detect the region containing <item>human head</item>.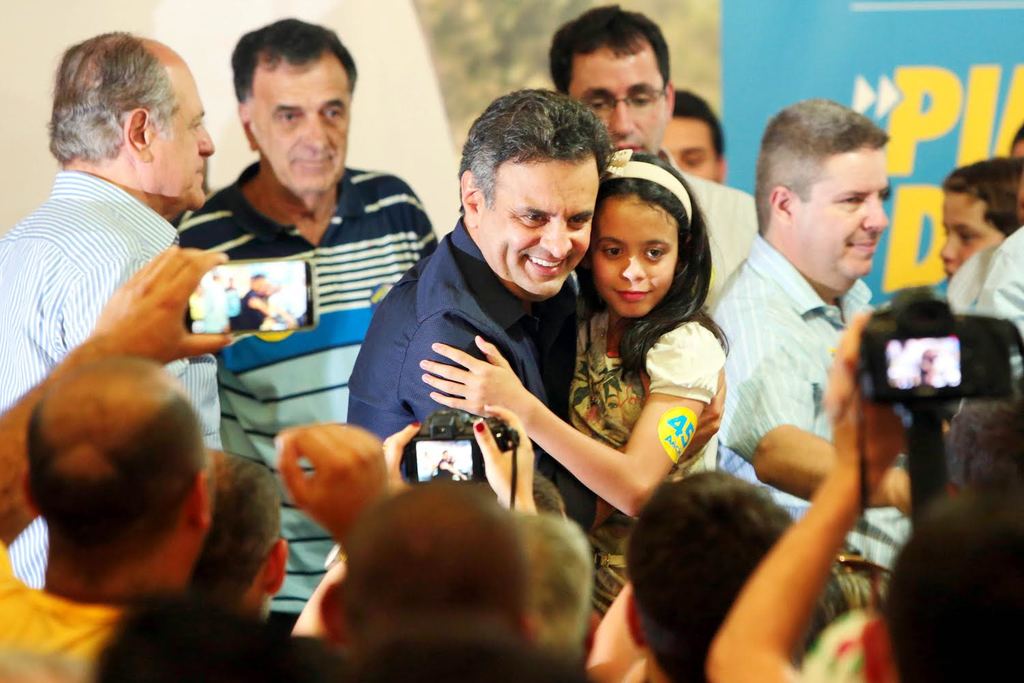
<region>591, 152, 710, 310</region>.
